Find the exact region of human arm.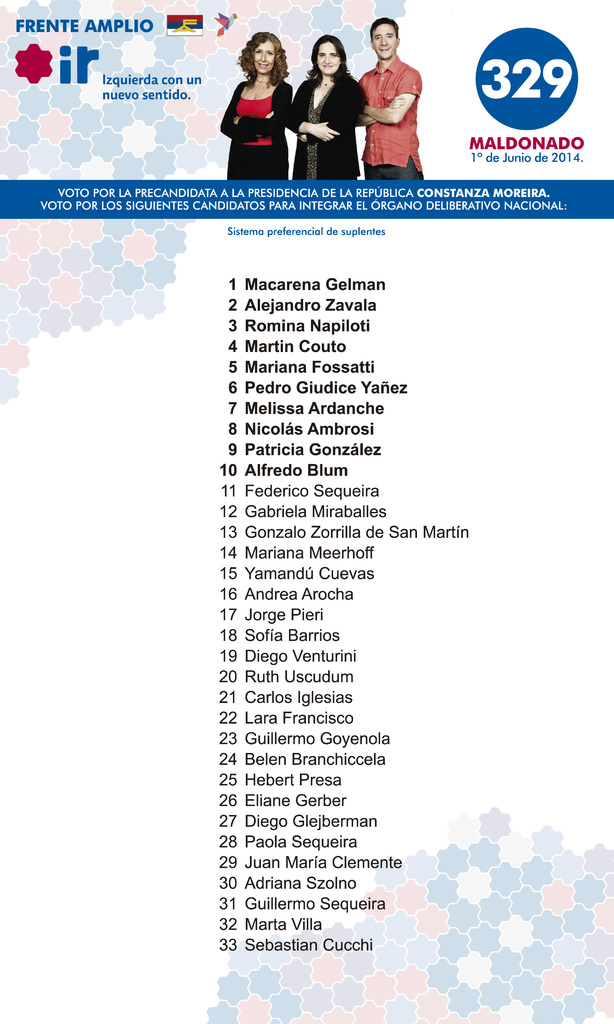
Exact region: left=211, top=79, right=267, bottom=144.
